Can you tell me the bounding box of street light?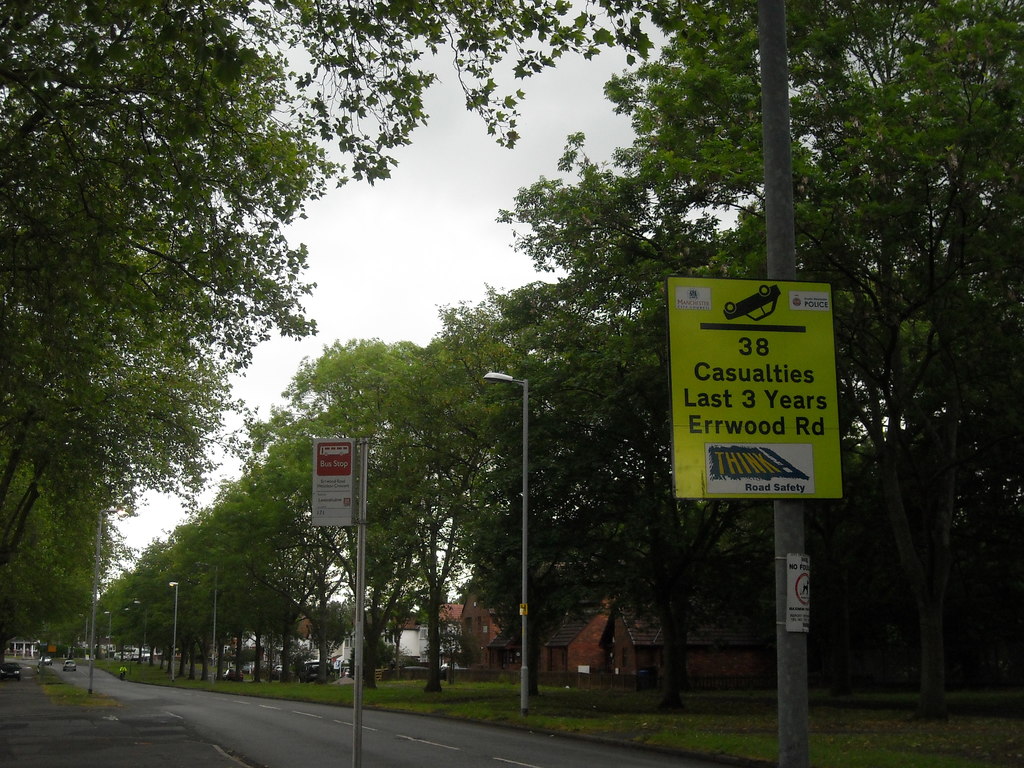
[478, 372, 539, 713].
